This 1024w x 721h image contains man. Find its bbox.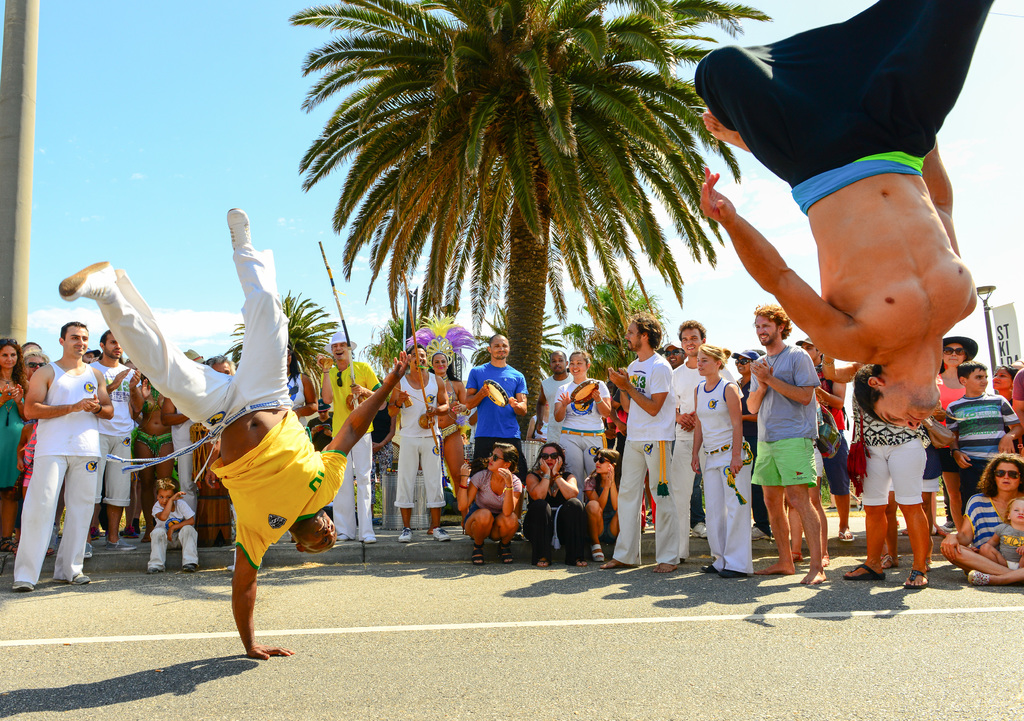
bbox(17, 314, 121, 594).
